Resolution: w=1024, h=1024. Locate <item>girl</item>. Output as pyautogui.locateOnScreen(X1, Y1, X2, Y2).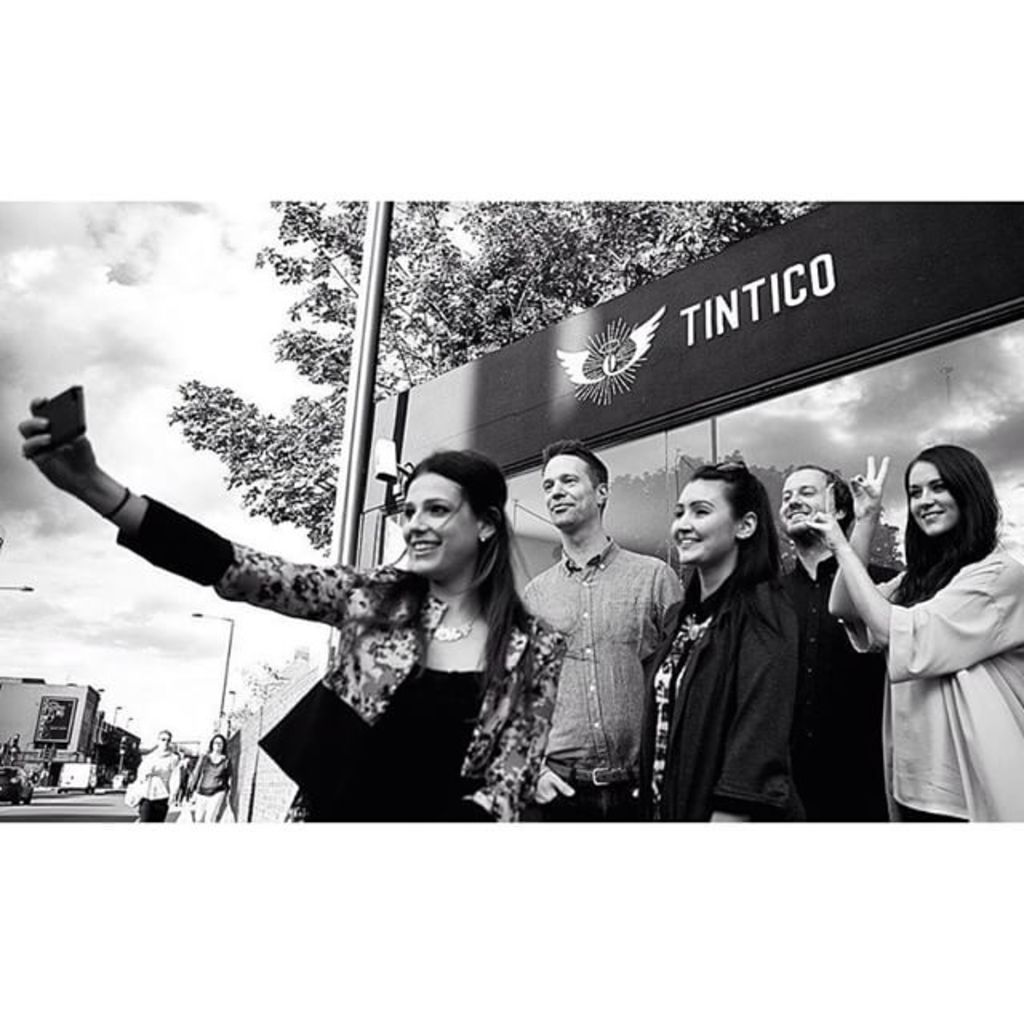
pyautogui.locateOnScreen(637, 461, 810, 822).
